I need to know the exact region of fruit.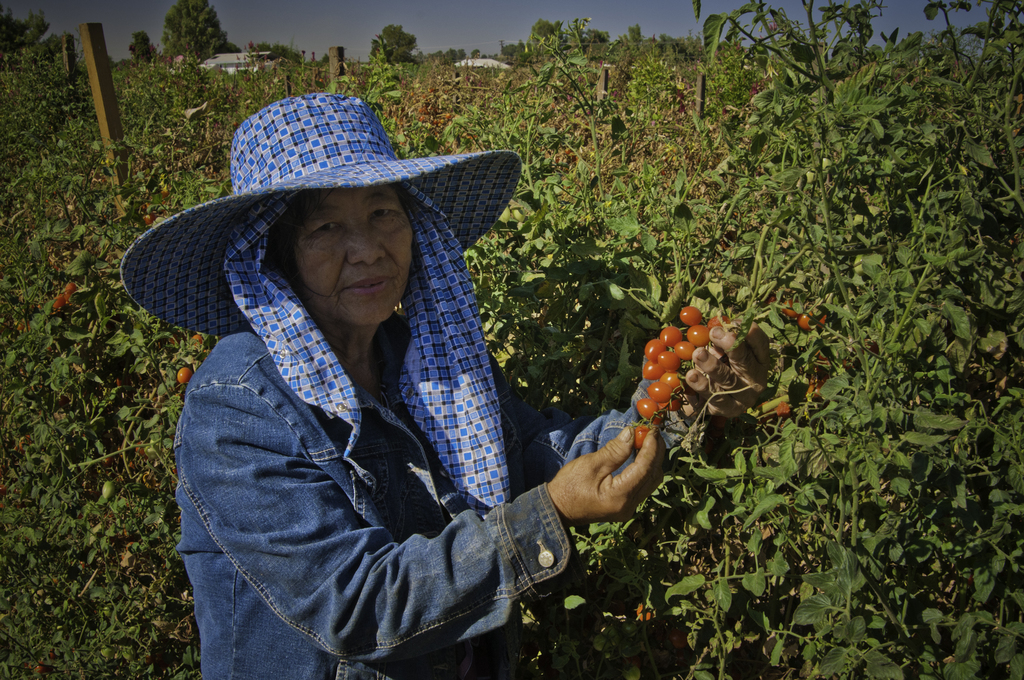
Region: (778,296,796,316).
